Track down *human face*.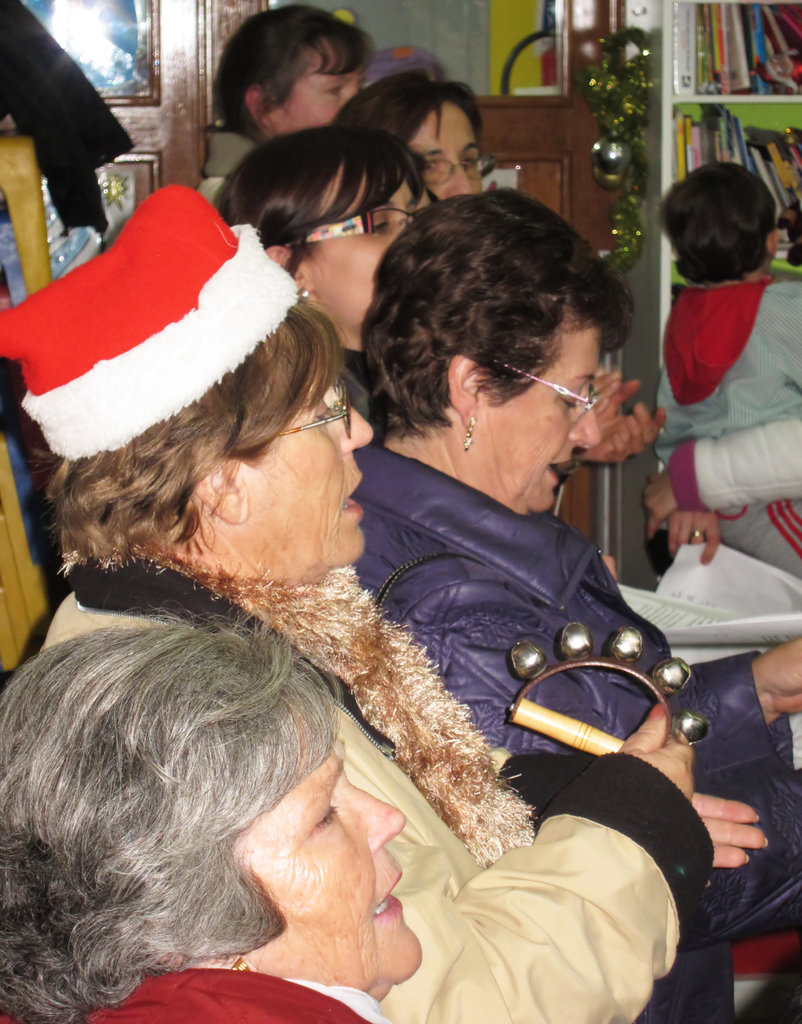
Tracked to select_region(243, 379, 371, 552).
